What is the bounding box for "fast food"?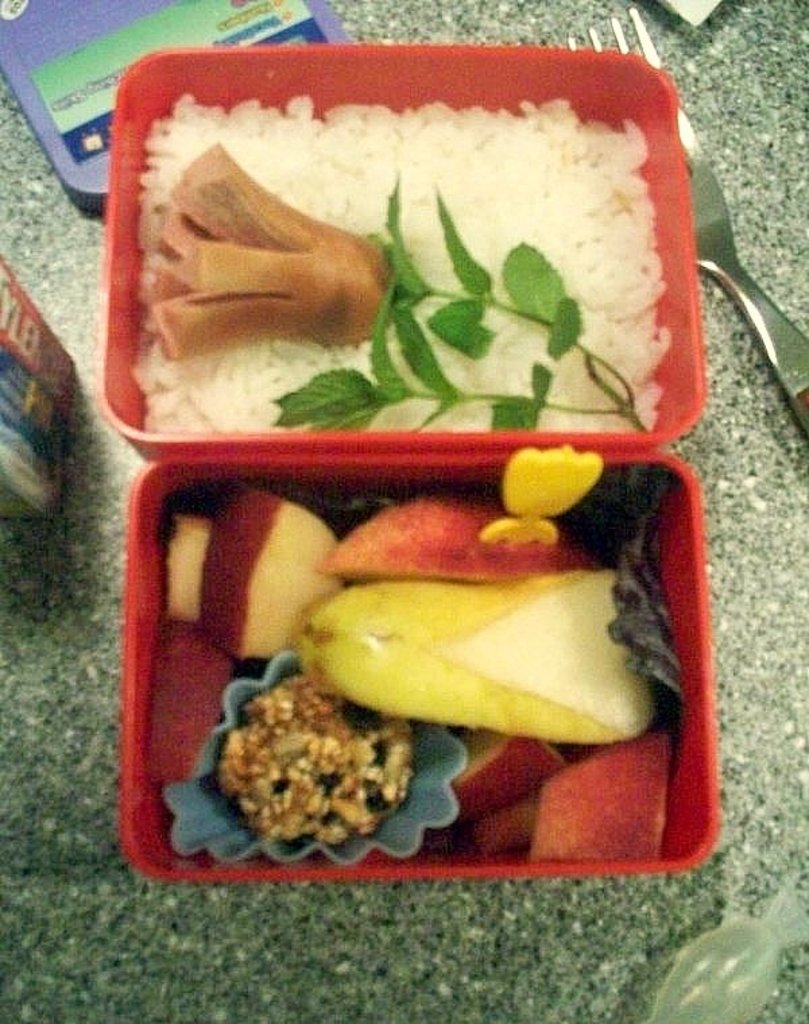
crop(139, 90, 670, 433).
